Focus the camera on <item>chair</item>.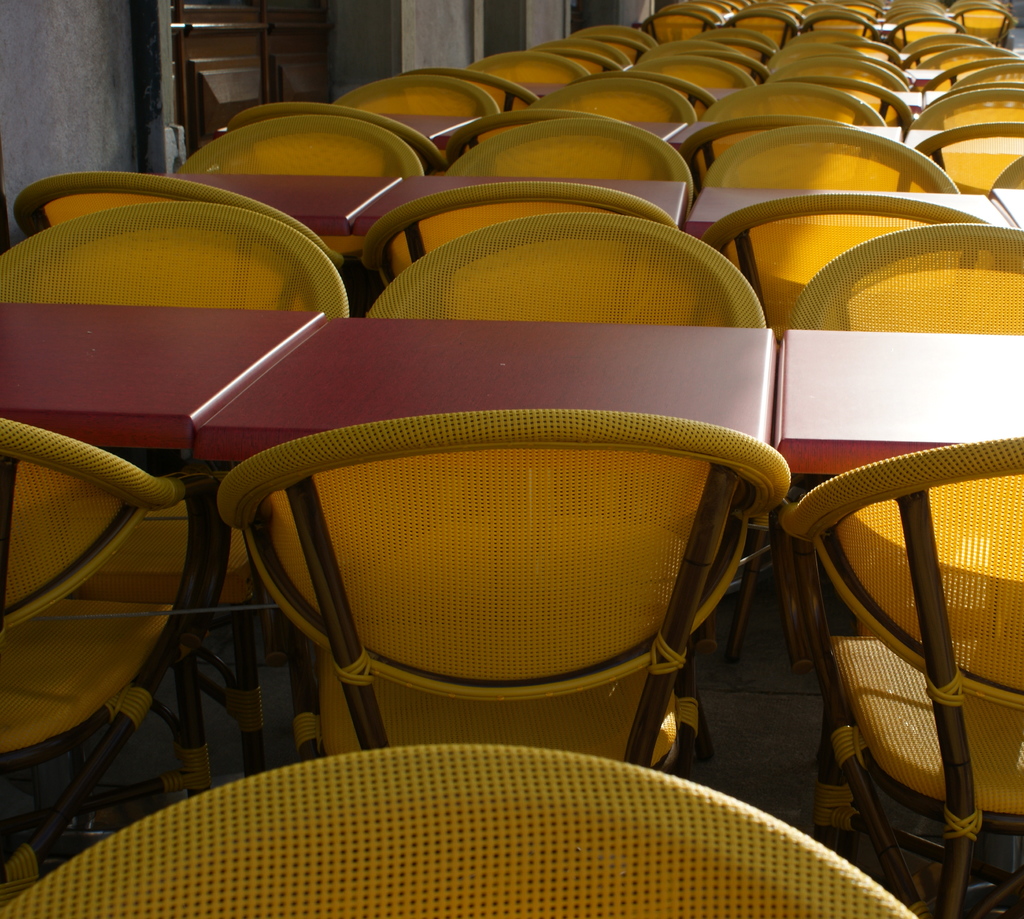
Focus region: bbox=[889, 18, 960, 45].
